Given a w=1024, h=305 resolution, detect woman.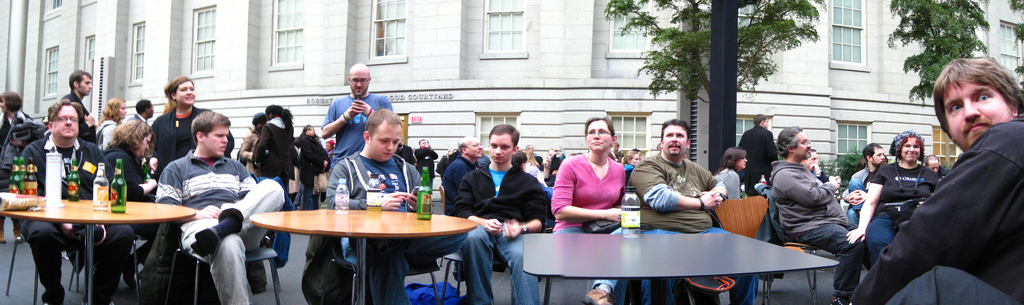
{"left": 847, "top": 132, "right": 937, "bottom": 270}.
